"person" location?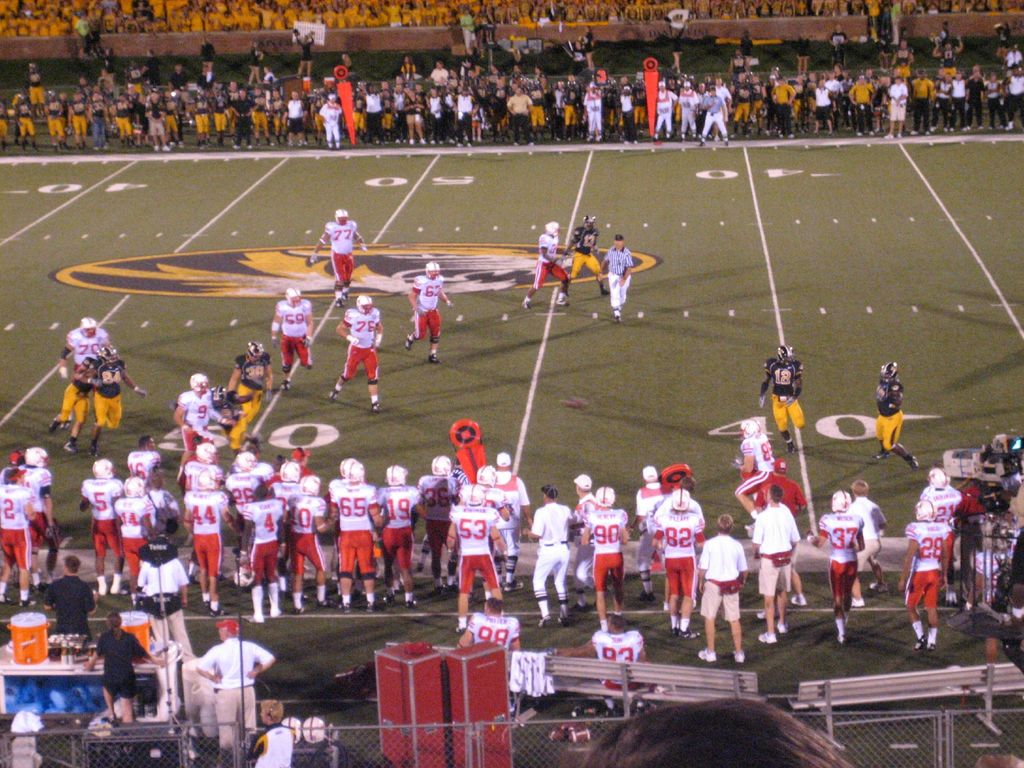
detection(589, 614, 649, 671)
